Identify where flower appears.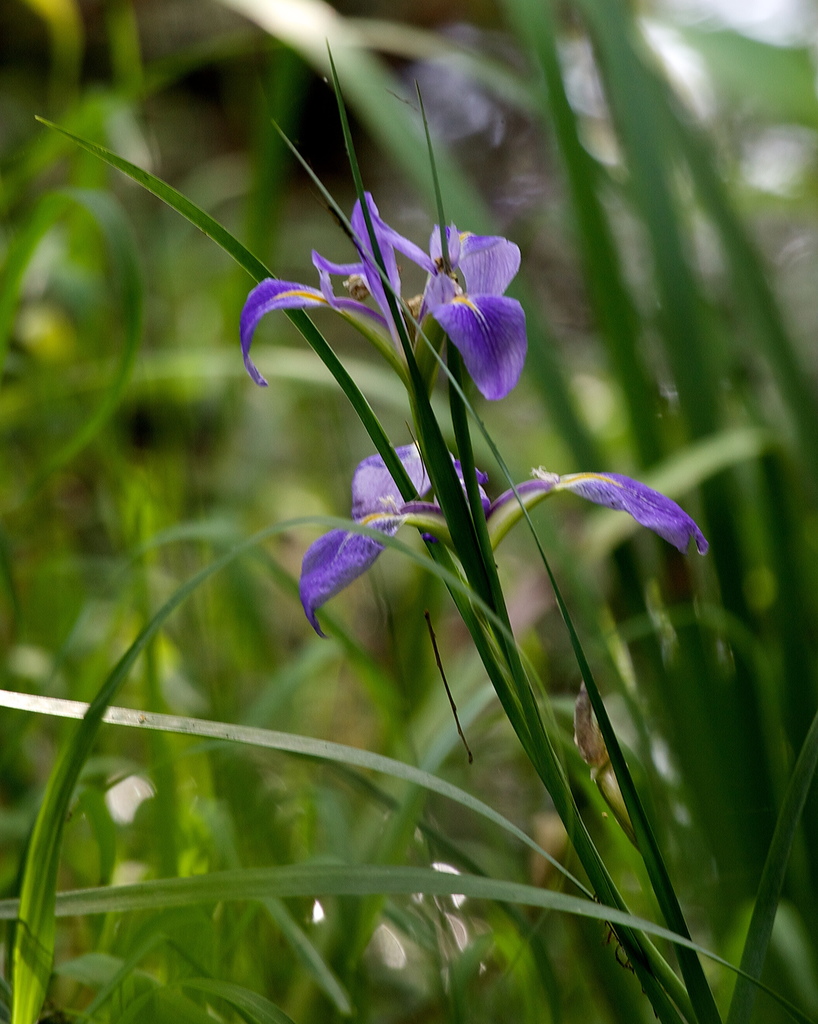
Appears at locate(303, 438, 707, 643).
